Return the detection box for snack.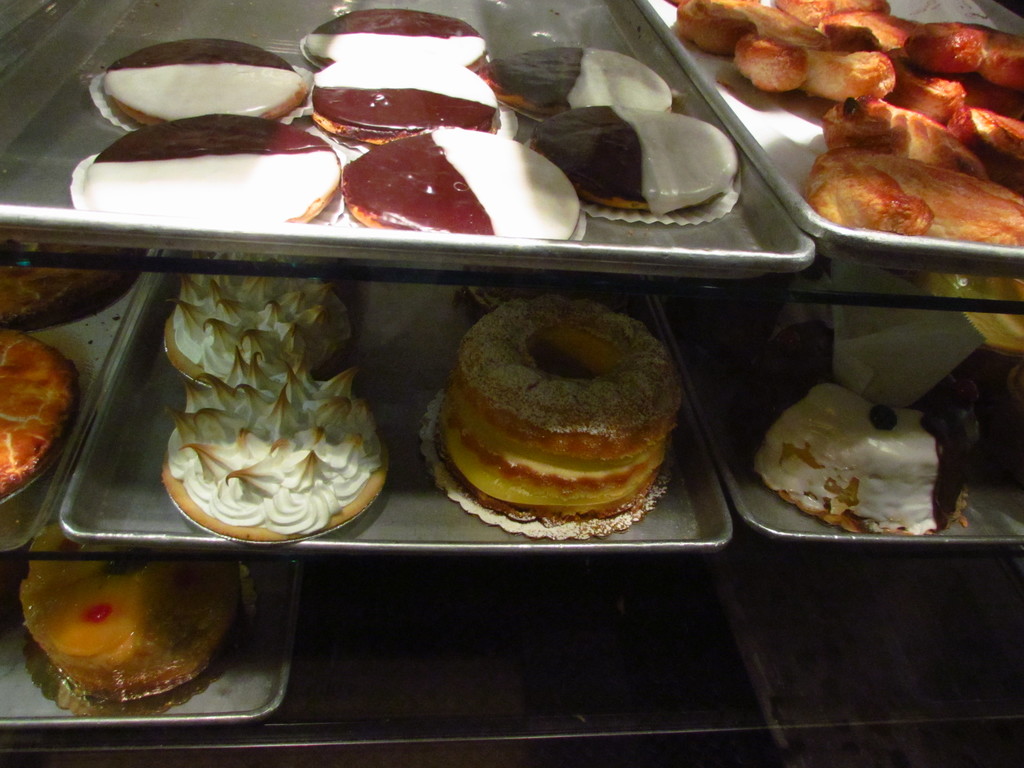
{"x1": 0, "y1": 328, "x2": 72, "y2": 502}.
